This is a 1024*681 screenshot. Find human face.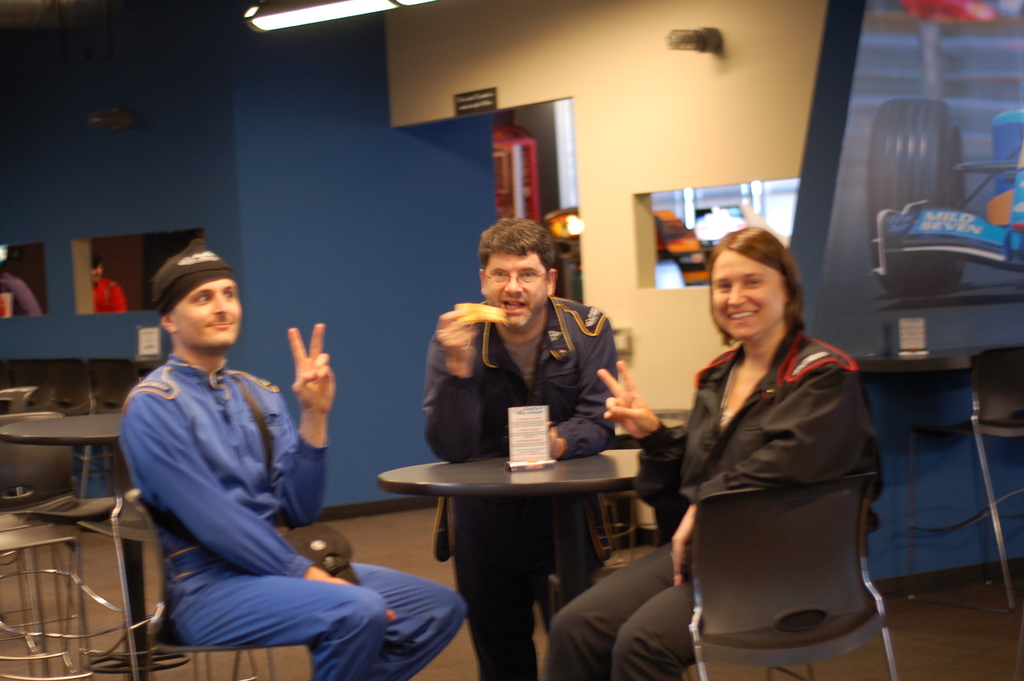
Bounding box: 172:280:240:346.
